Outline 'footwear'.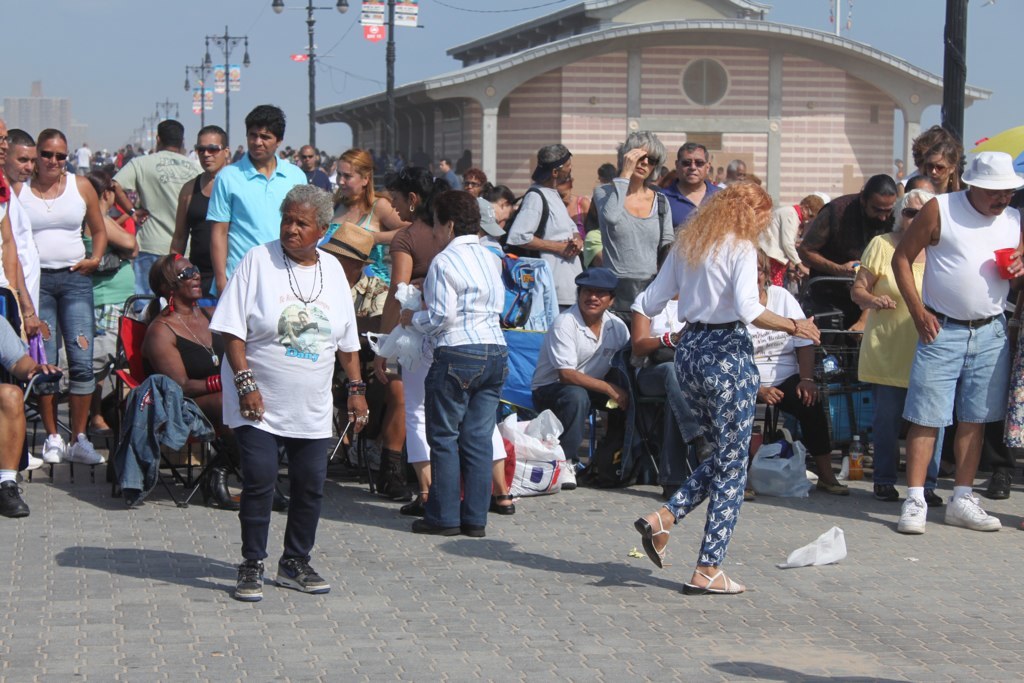
Outline: [398,496,431,514].
